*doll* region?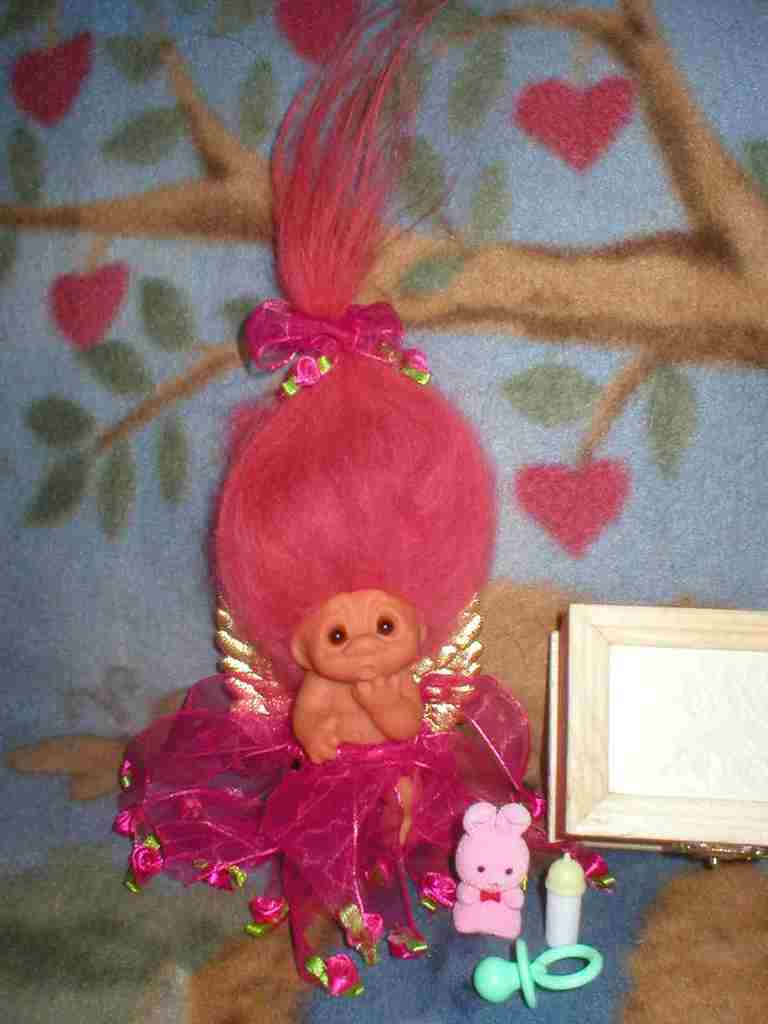
[x1=155, y1=141, x2=562, y2=988]
